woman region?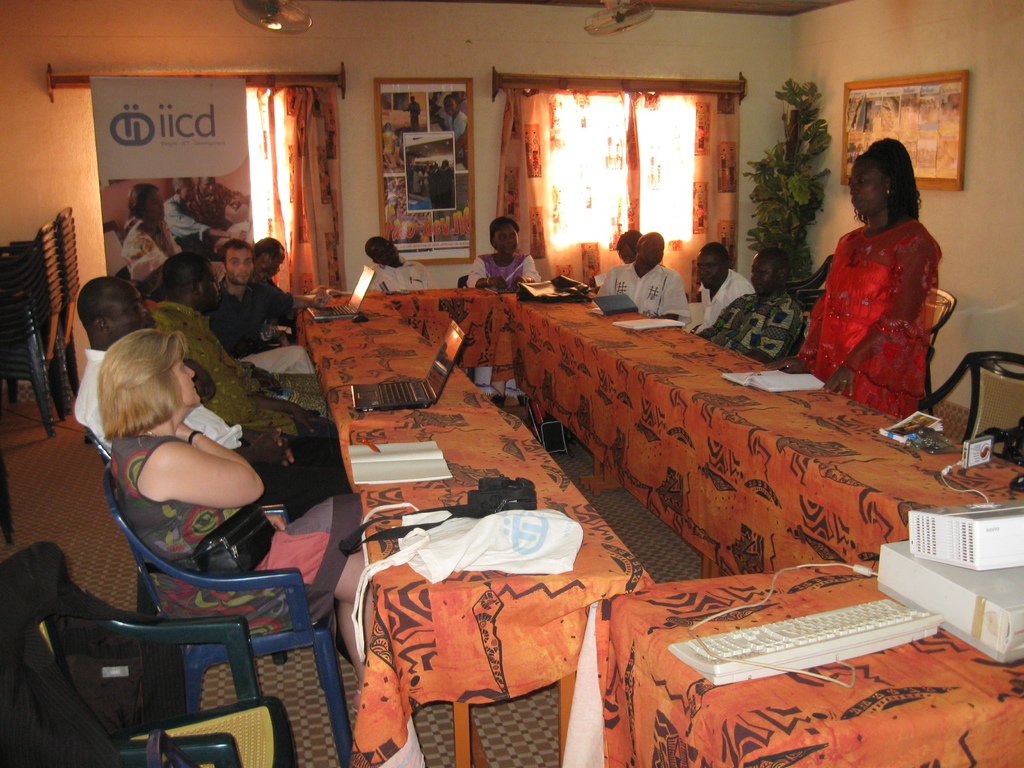
461,211,541,403
